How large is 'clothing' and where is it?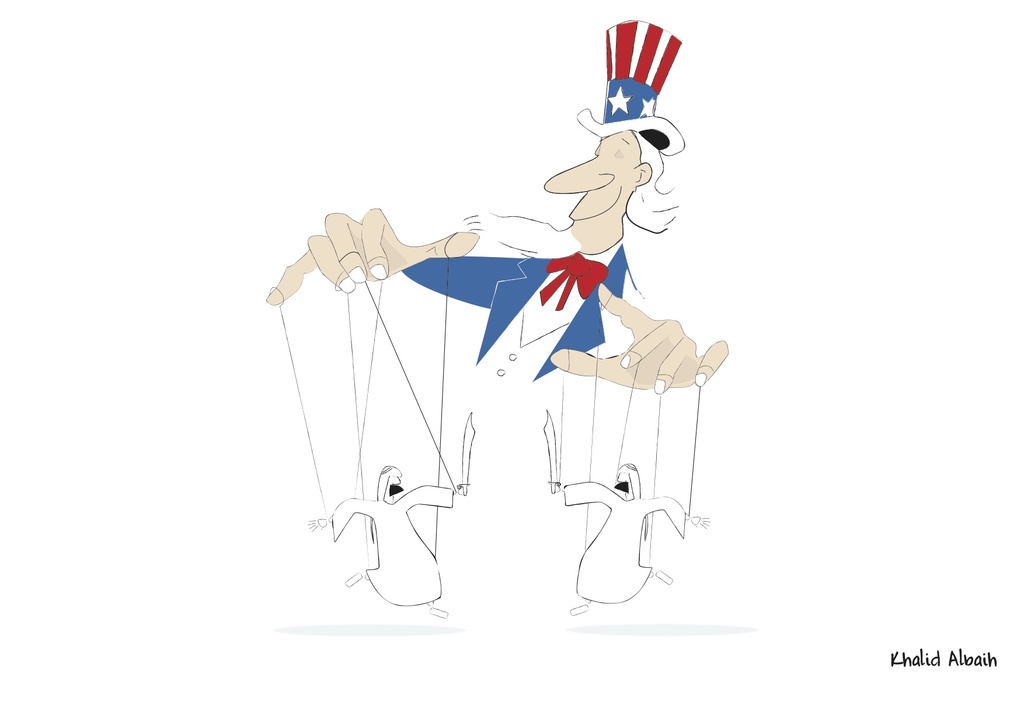
Bounding box: [left=405, top=249, right=646, bottom=382].
